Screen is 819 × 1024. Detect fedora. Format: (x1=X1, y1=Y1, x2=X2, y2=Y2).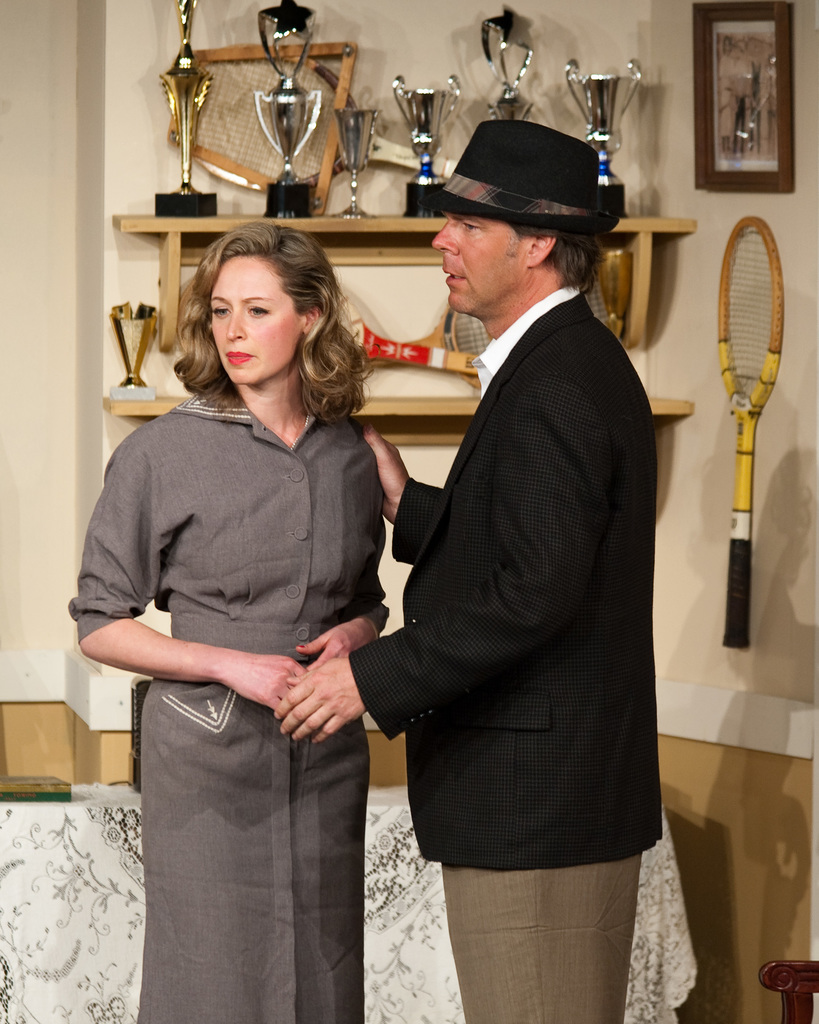
(x1=418, y1=118, x2=626, y2=230).
